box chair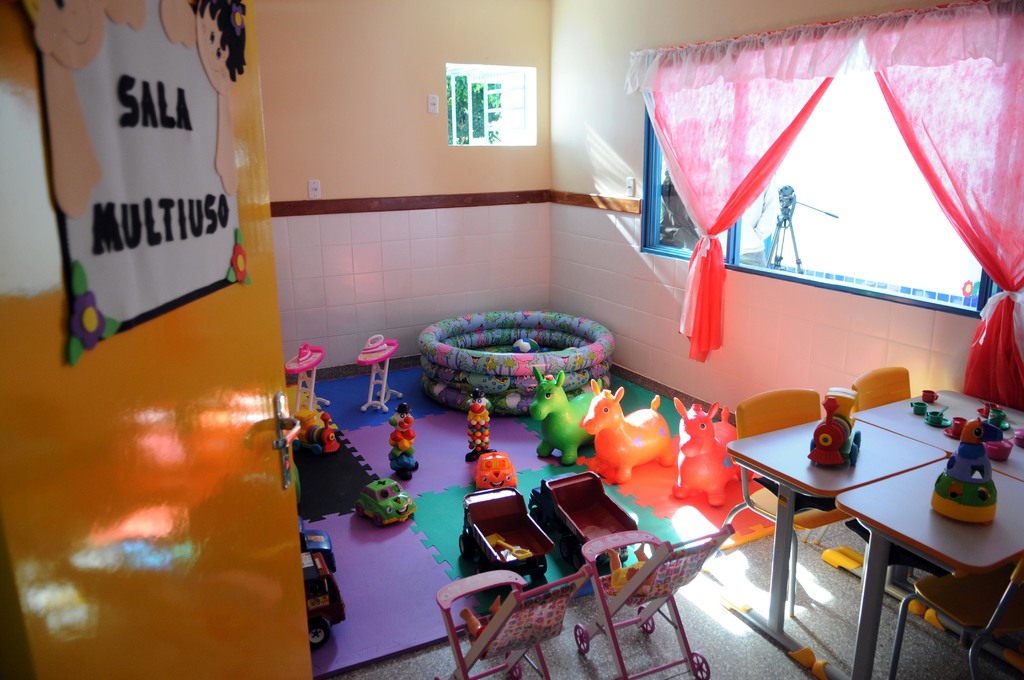
rect(851, 364, 917, 412)
